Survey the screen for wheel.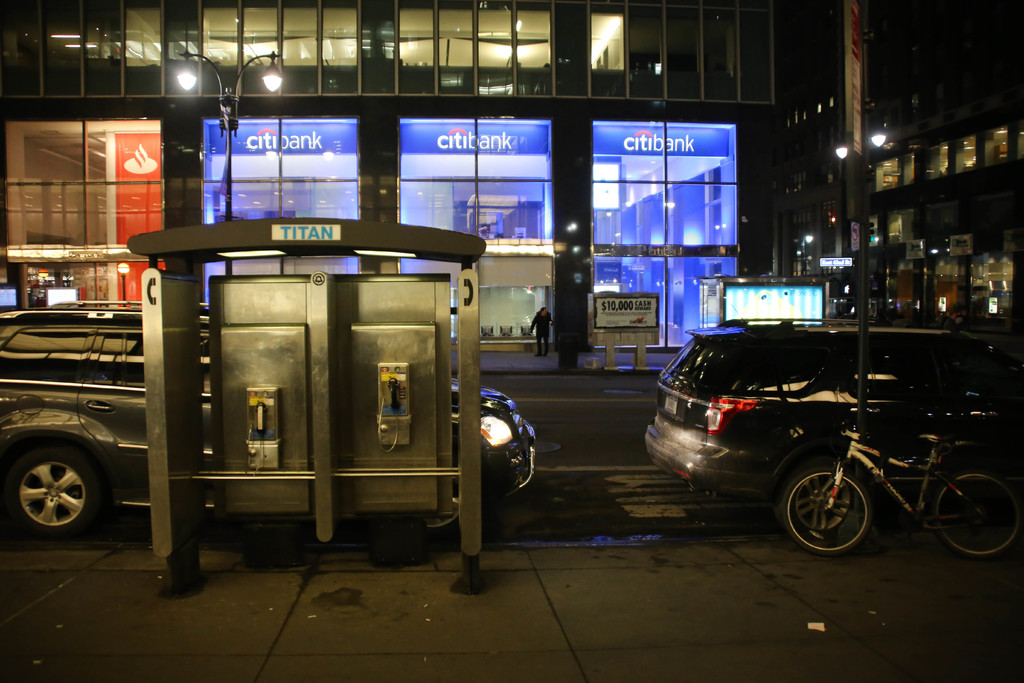
Survey found: x1=414 y1=482 x2=460 y2=551.
